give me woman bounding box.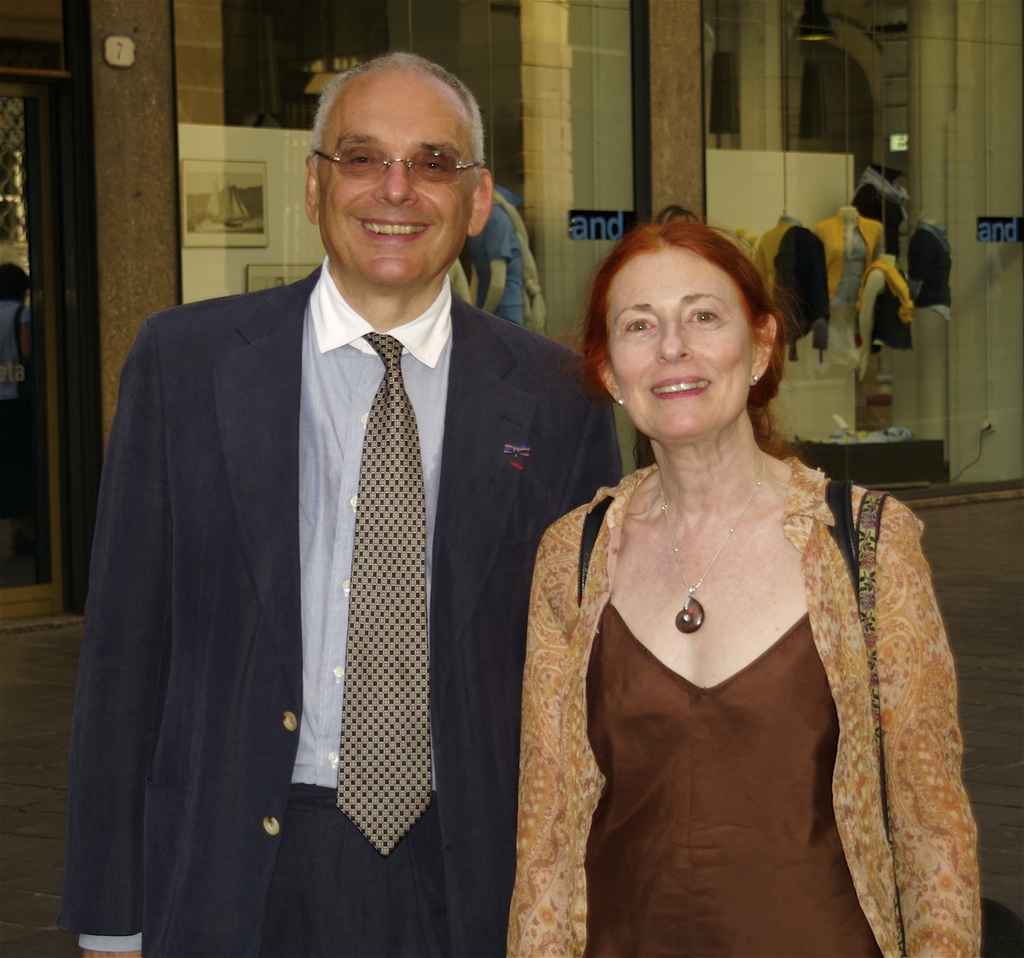
select_region(488, 200, 978, 950).
